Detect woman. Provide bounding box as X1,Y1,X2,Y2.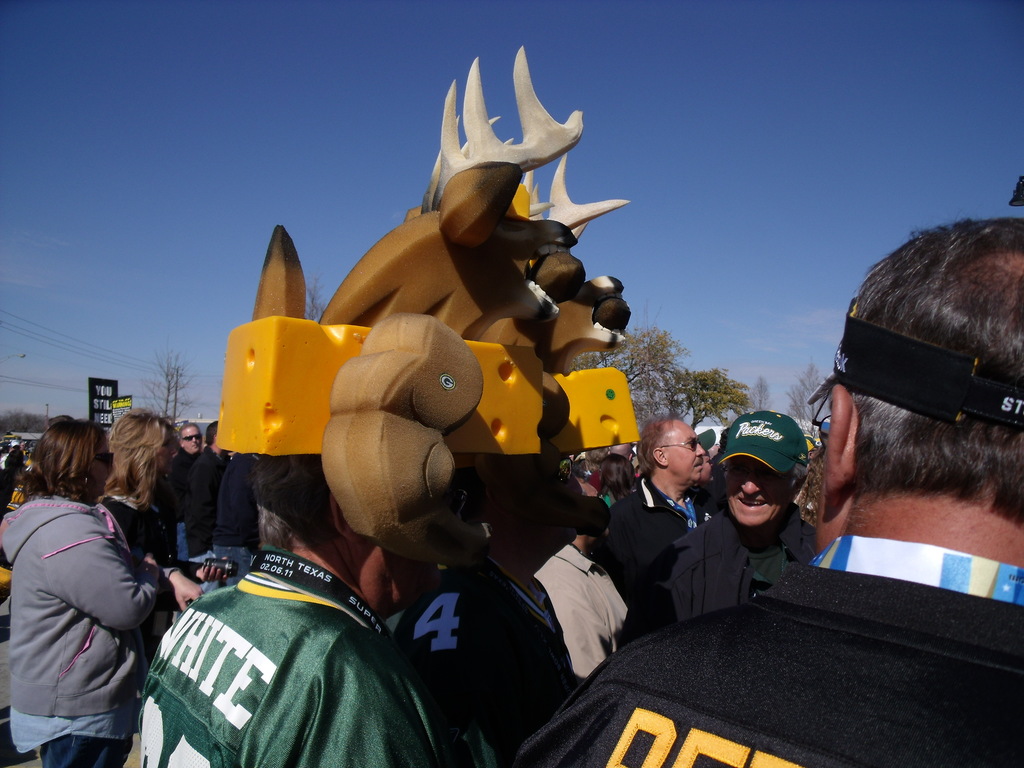
6,405,177,767.
